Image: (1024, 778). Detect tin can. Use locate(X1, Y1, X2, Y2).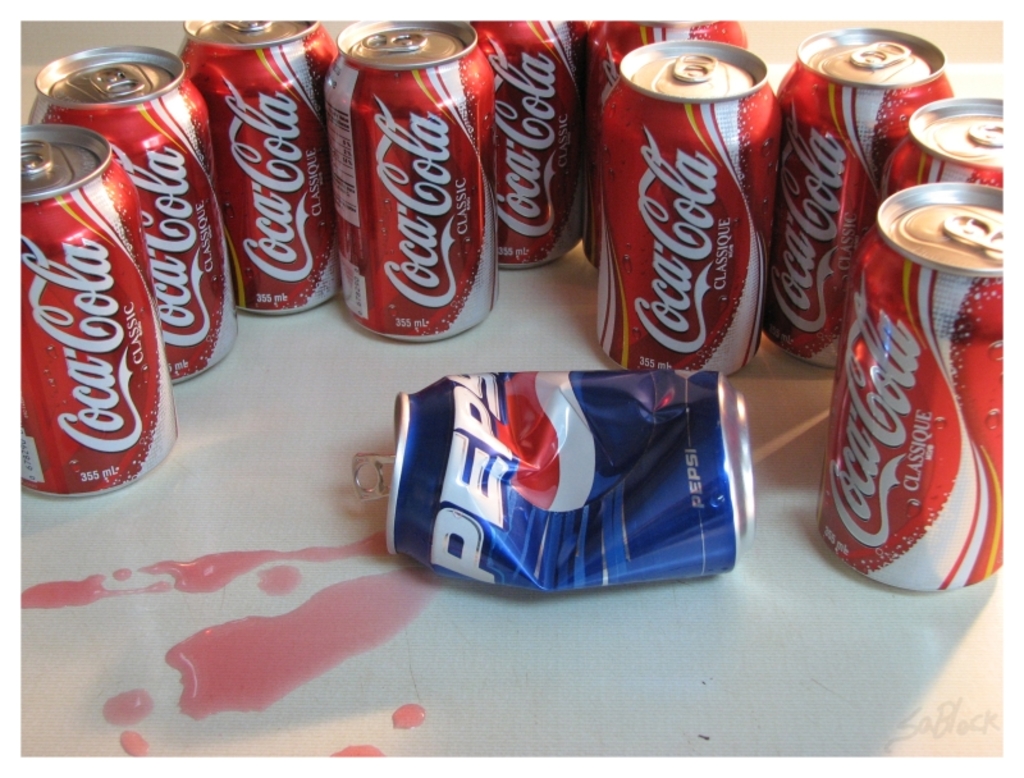
locate(773, 28, 956, 375).
